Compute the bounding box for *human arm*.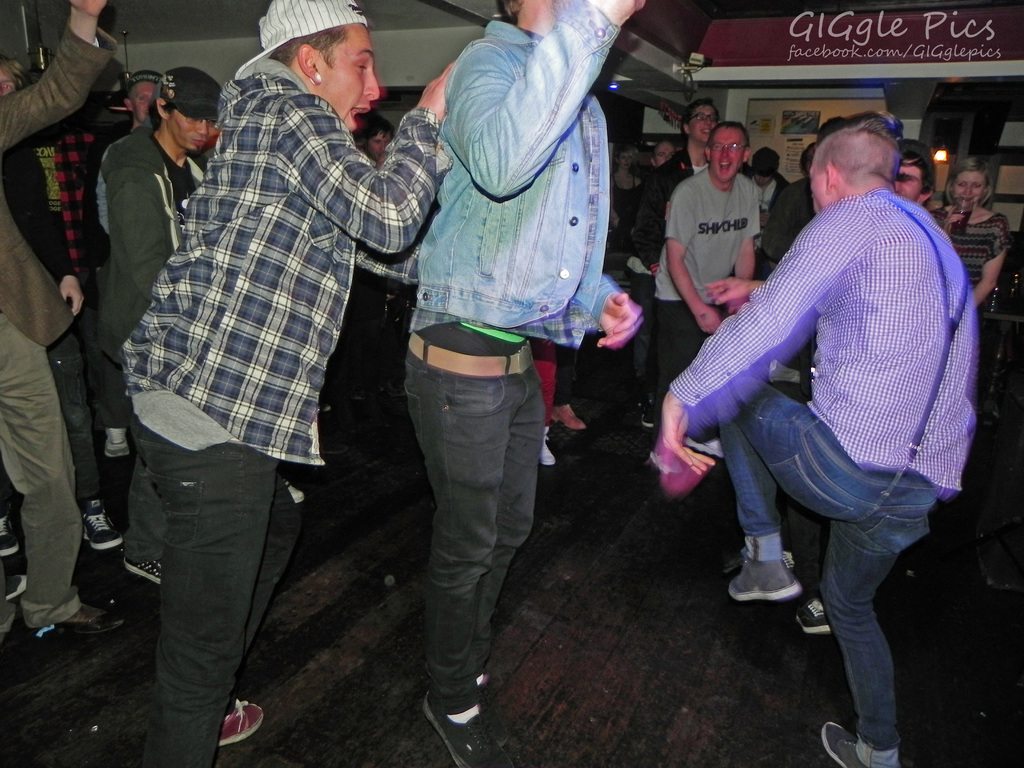
(44, 255, 87, 321).
